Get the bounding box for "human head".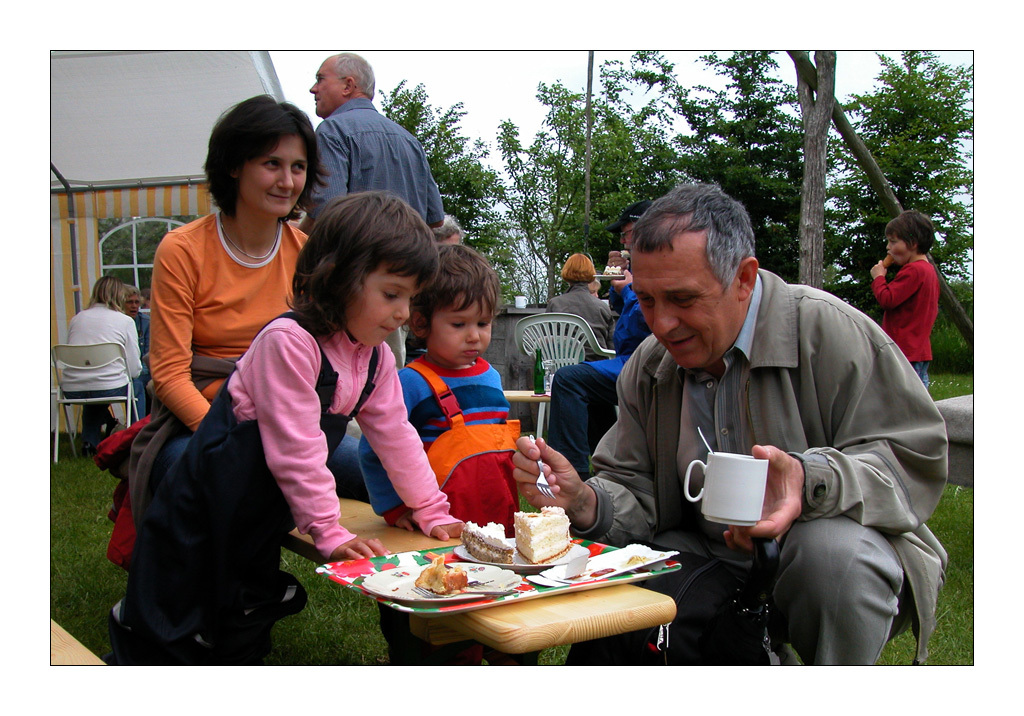
<bbox>298, 187, 439, 348</bbox>.
